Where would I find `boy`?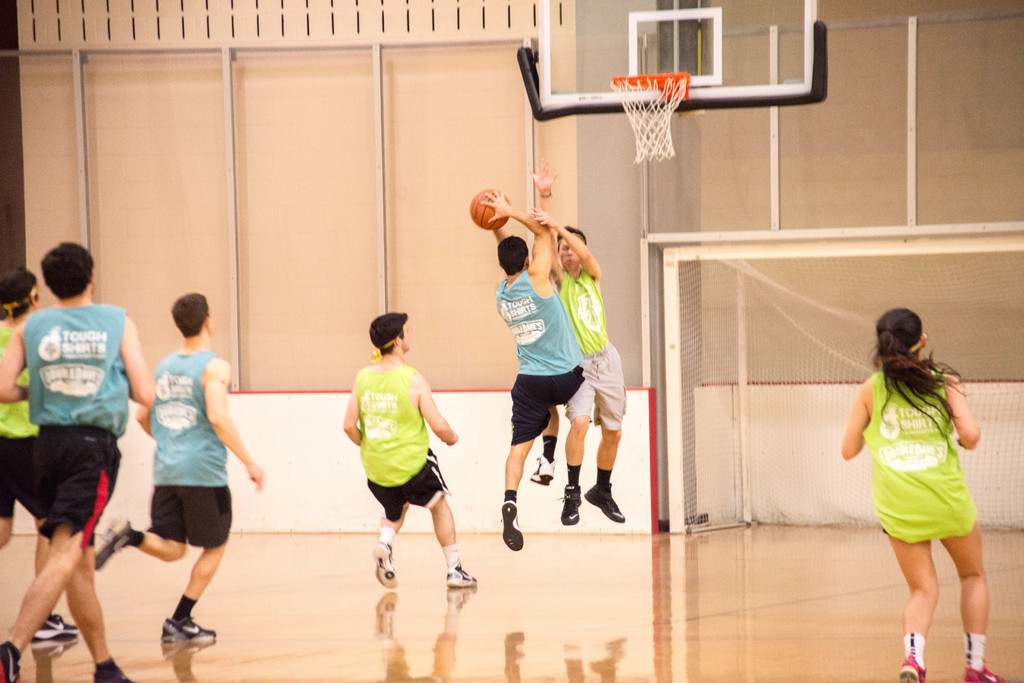
At bbox(0, 269, 77, 641).
